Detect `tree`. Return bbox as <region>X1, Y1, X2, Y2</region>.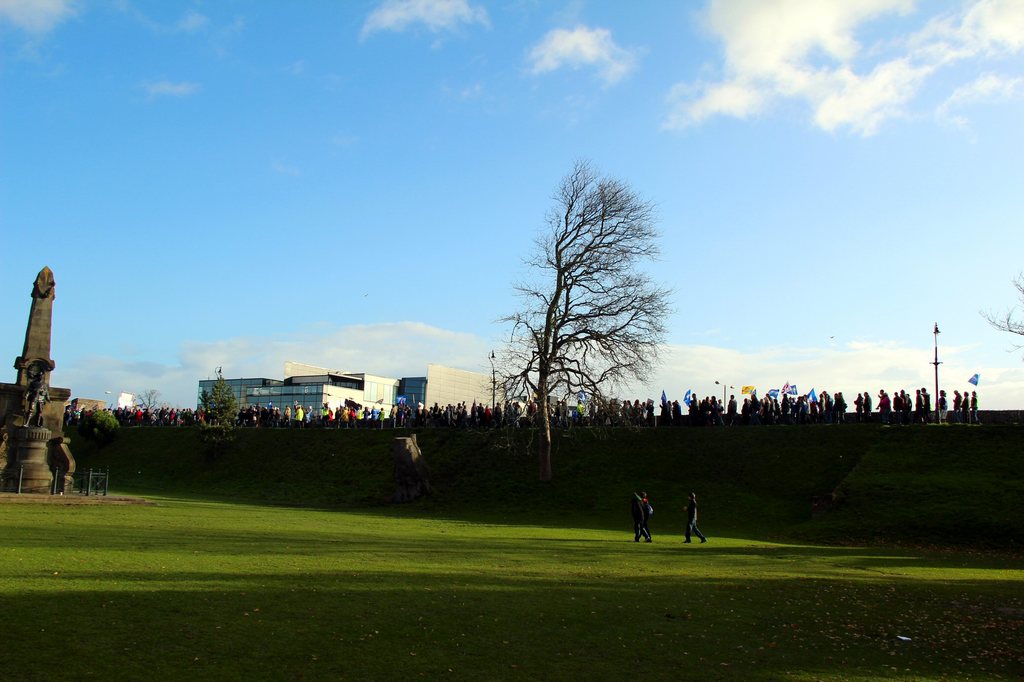
<region>202, 360, 239, 425</region>.
